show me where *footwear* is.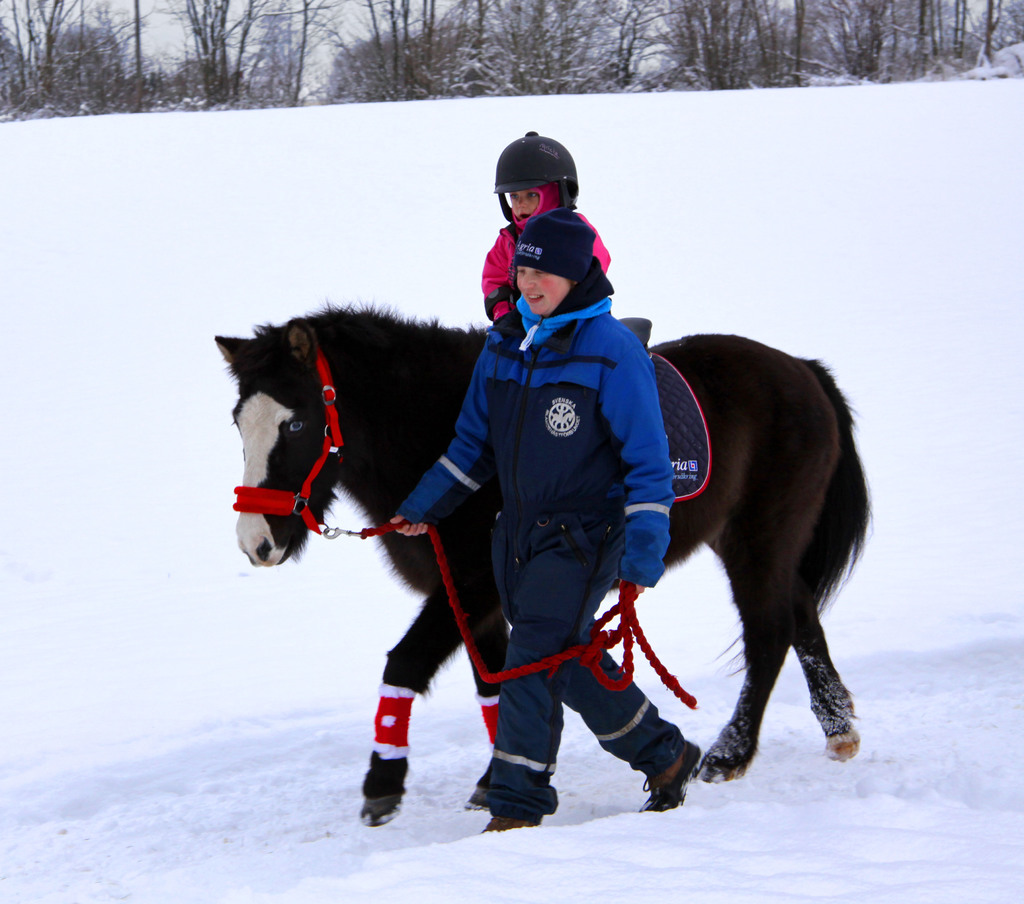
*footwear* is at (482,816,540,842).
